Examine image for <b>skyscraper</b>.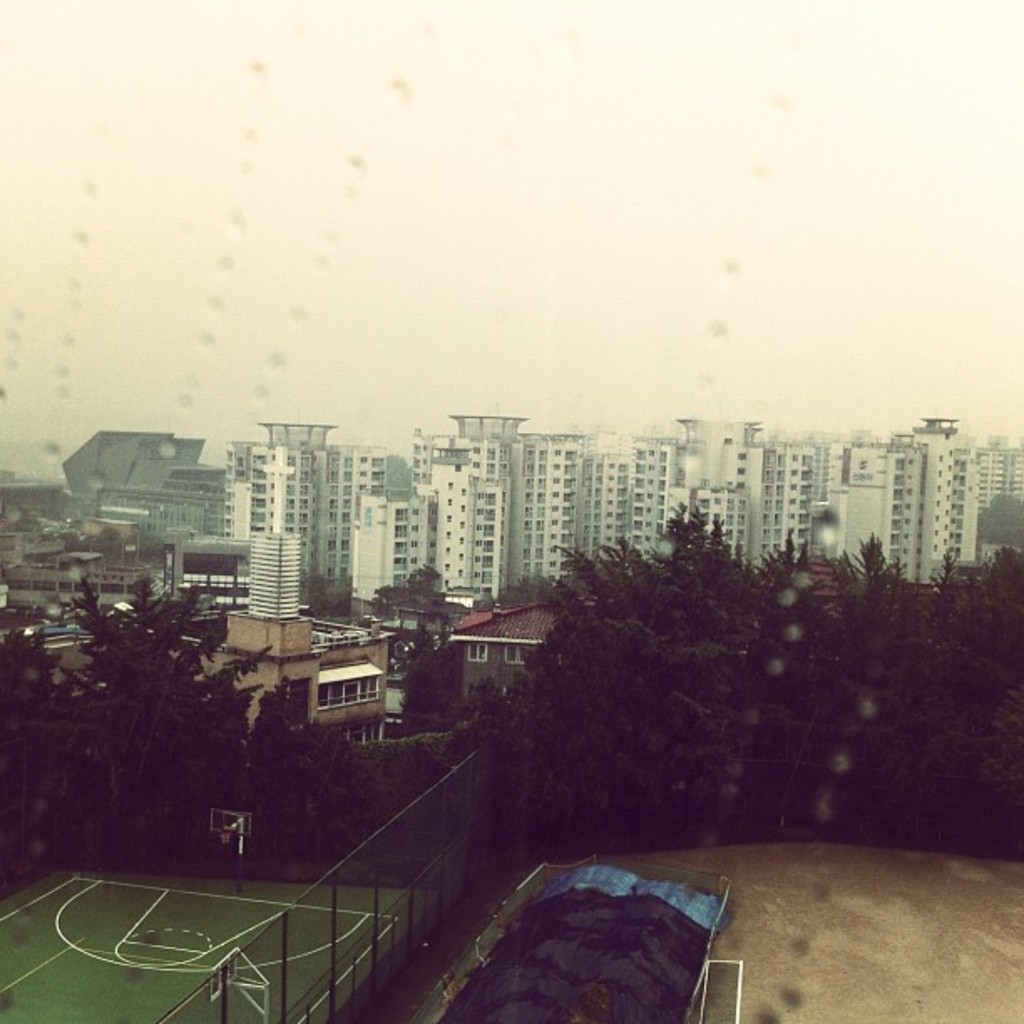
Examination result: {"x1": 745, "y1": 443, "x2": 810, "y2": 552}.
